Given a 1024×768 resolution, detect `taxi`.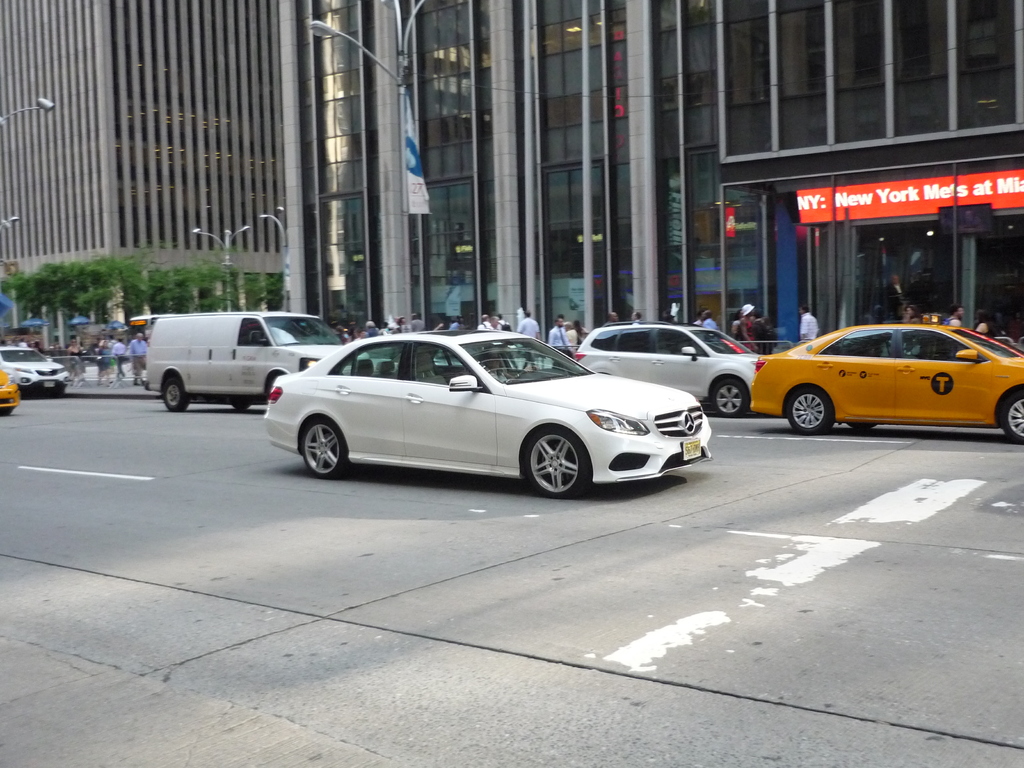
<region>0, 367, 22, 417</region>.
